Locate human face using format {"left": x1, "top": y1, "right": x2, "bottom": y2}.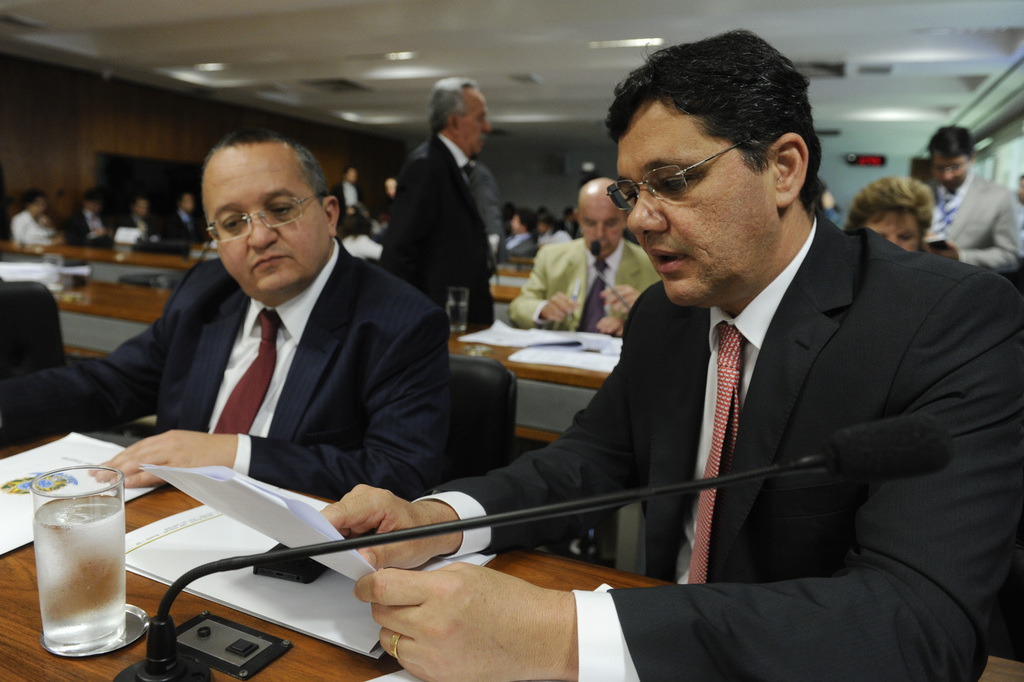
{"left": 612, "top": 85, "right": 790, "bottom": 312}.
